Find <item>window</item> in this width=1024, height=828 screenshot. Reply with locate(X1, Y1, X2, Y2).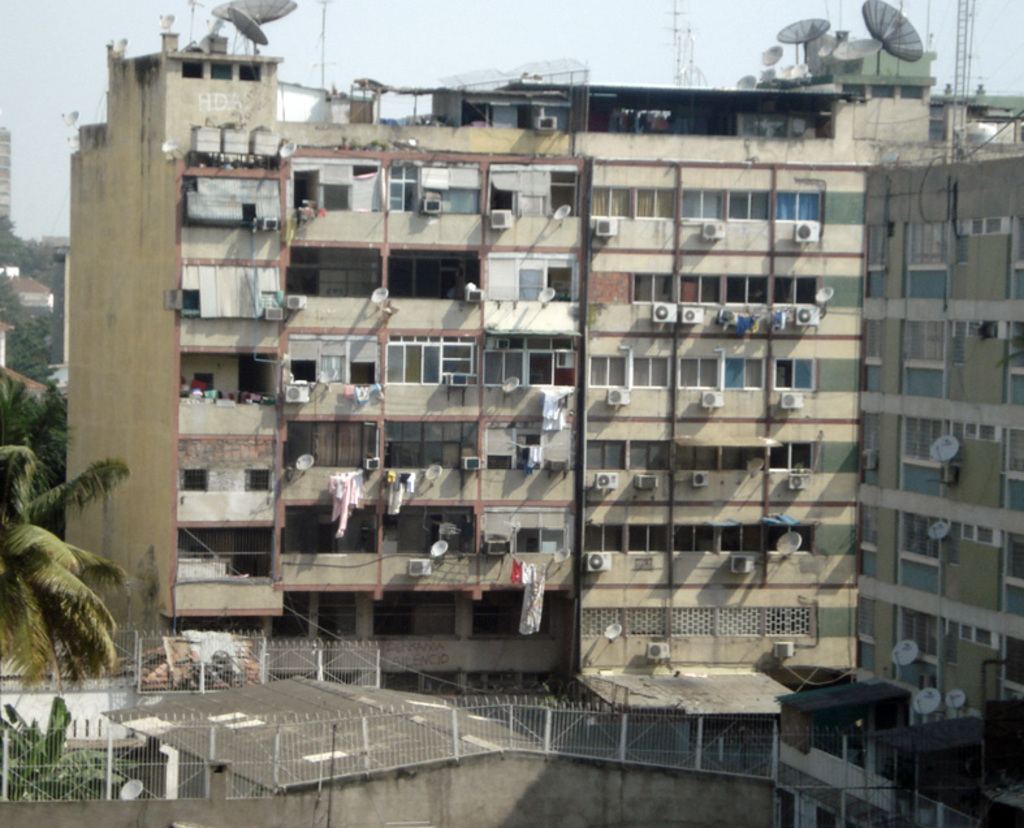
locate(181, 64, 204, 78).
